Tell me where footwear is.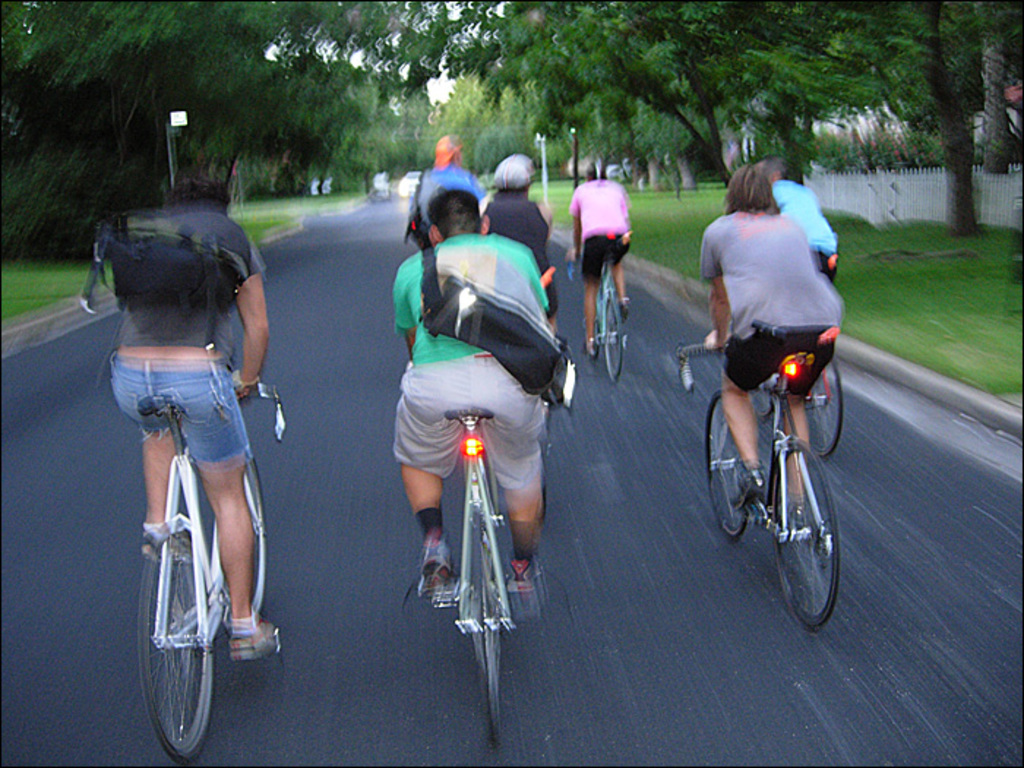
footwear is at select_region(791, 502, 807, 528).
